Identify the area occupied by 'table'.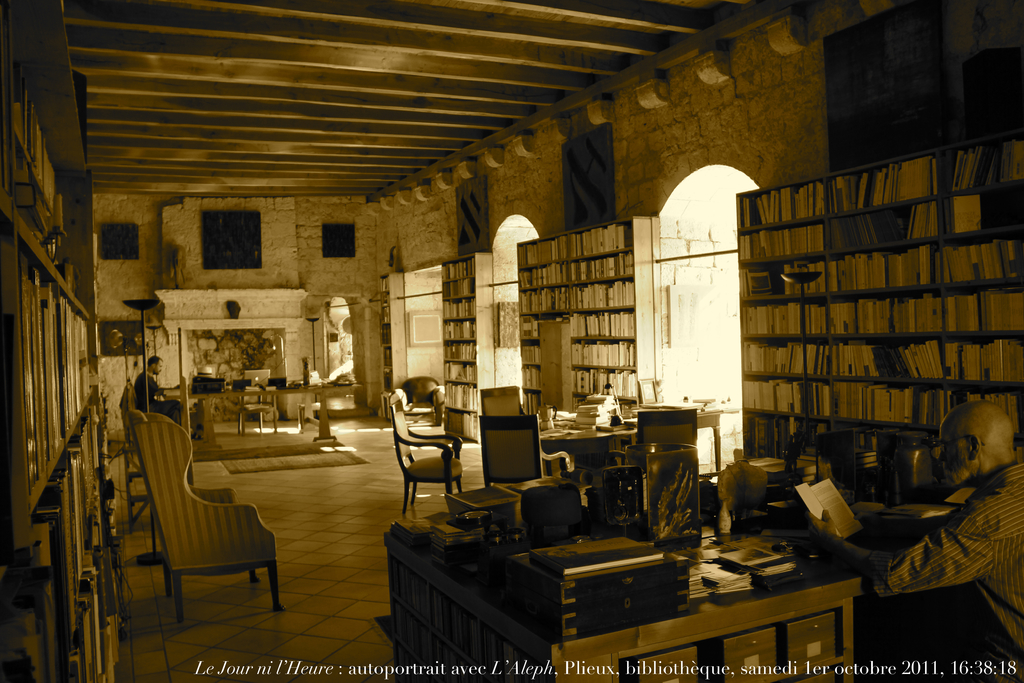
Area: l=189, t=386, r=360, b=441.
